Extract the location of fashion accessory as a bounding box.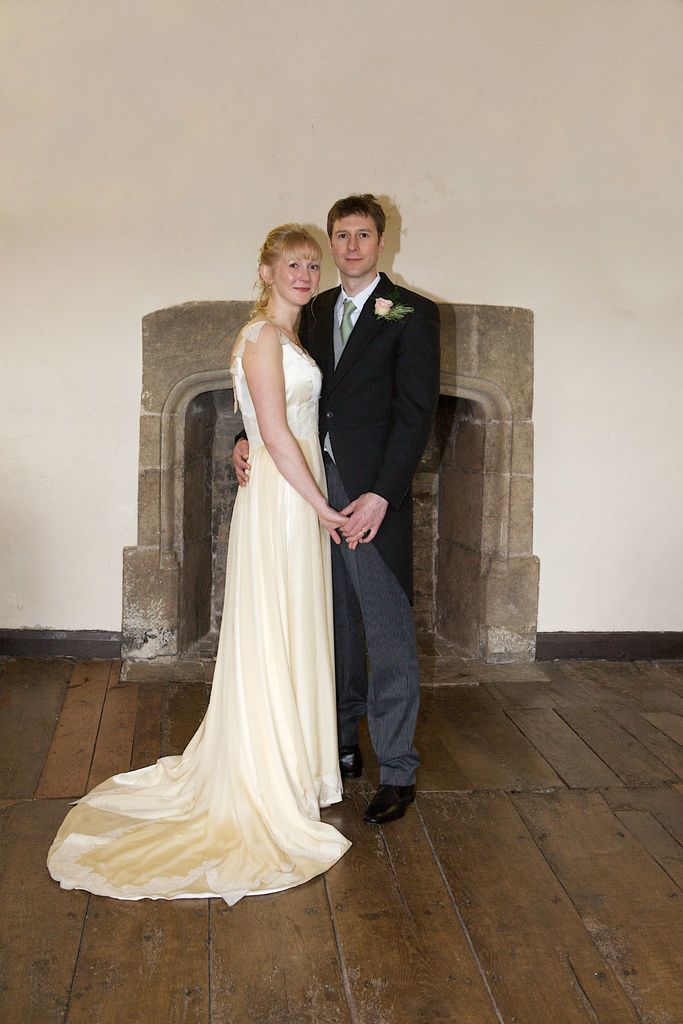
(373, 294, 415, 324).
